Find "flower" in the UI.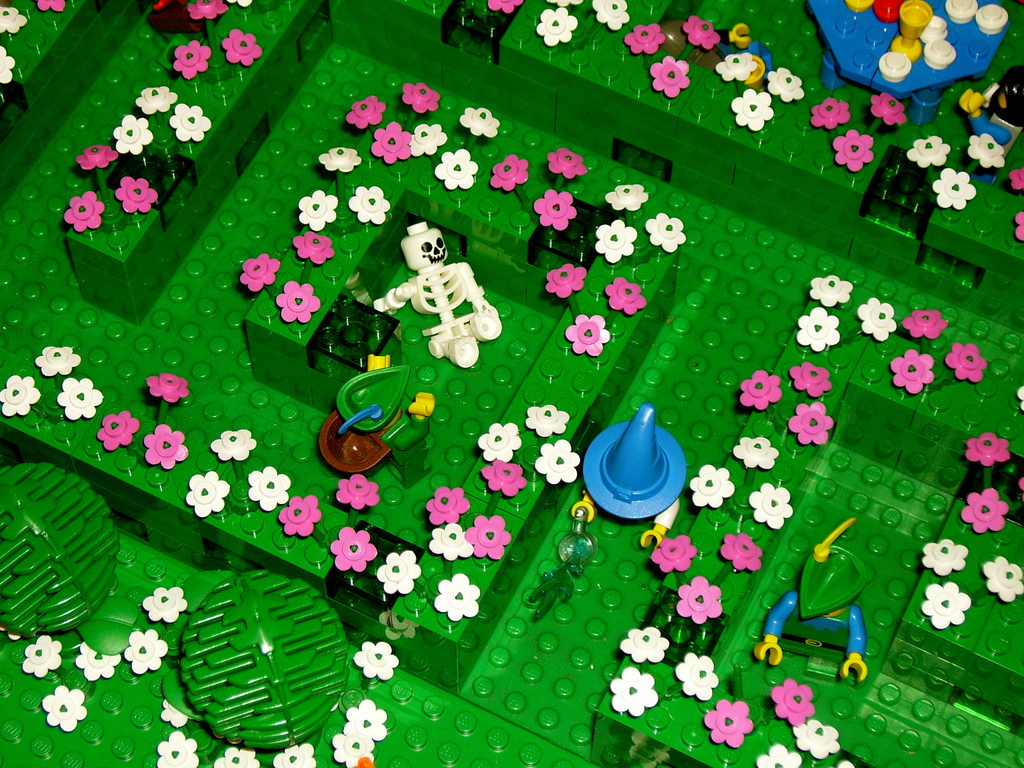
UI element at <box>621,26,666,56</box>.
